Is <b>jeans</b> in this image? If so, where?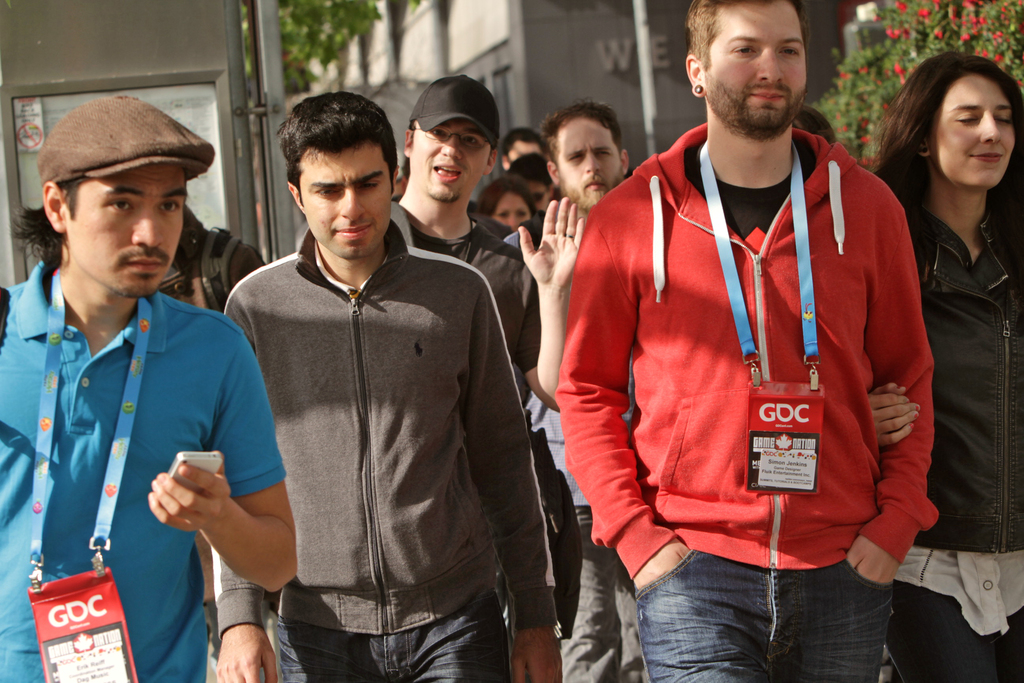
Yes, at left=279, top=583, right=507, bottom=682.
